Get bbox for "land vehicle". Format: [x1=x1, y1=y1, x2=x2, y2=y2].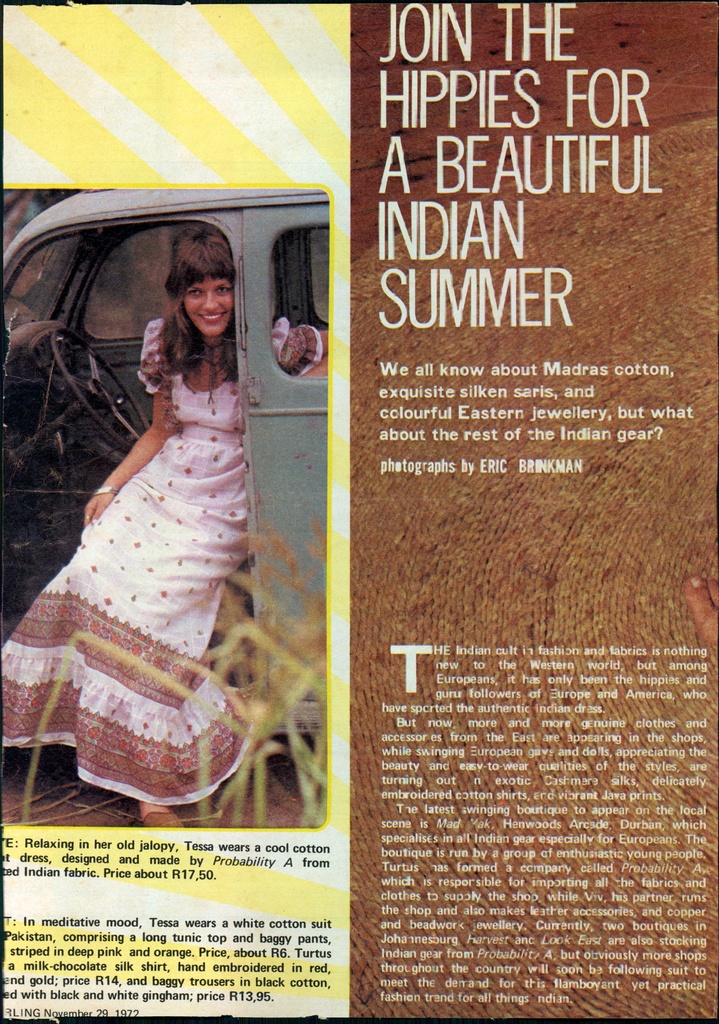
[x1=0, y1=189, x2=327, y2=732].
